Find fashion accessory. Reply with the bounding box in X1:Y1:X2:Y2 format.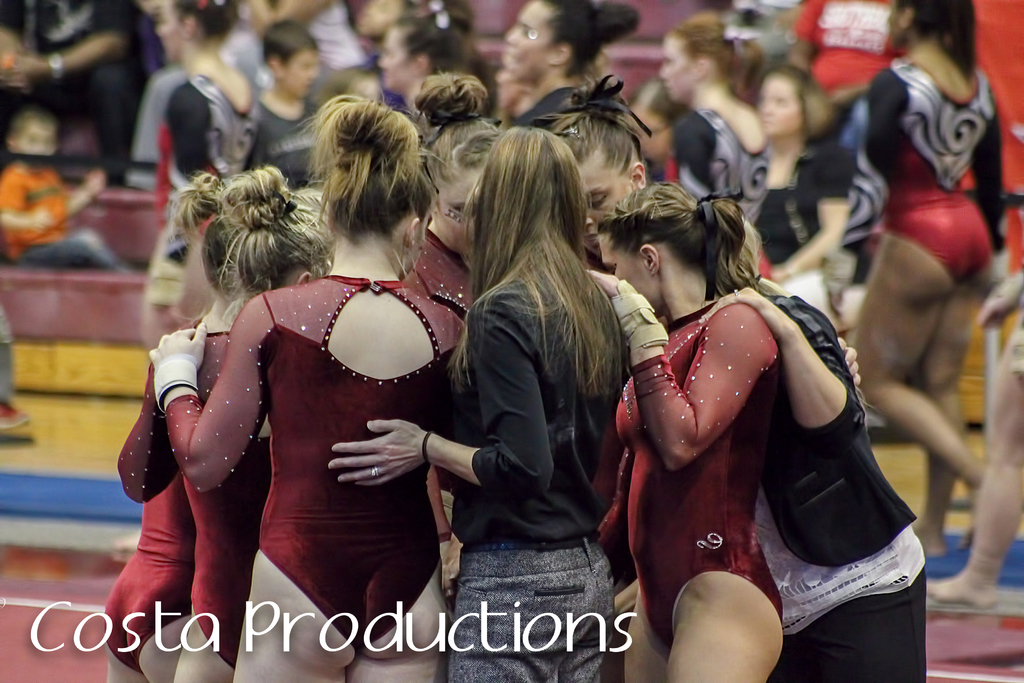
698:188:724:234.
